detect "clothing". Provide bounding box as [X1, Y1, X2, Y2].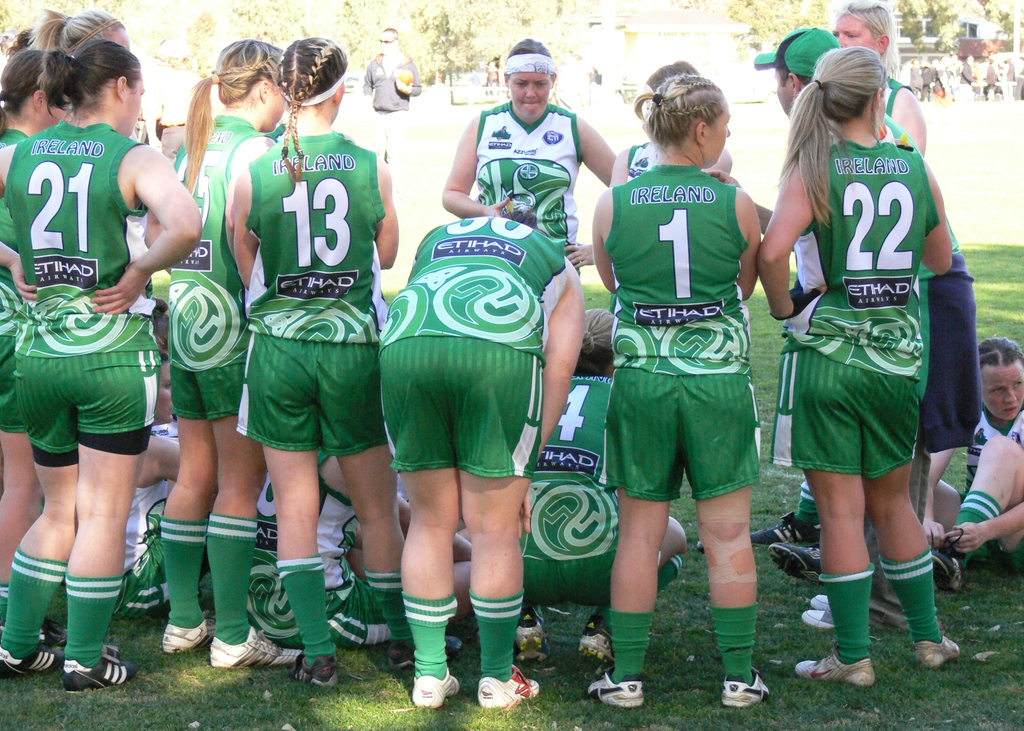
[792, 124, 962, 486].
